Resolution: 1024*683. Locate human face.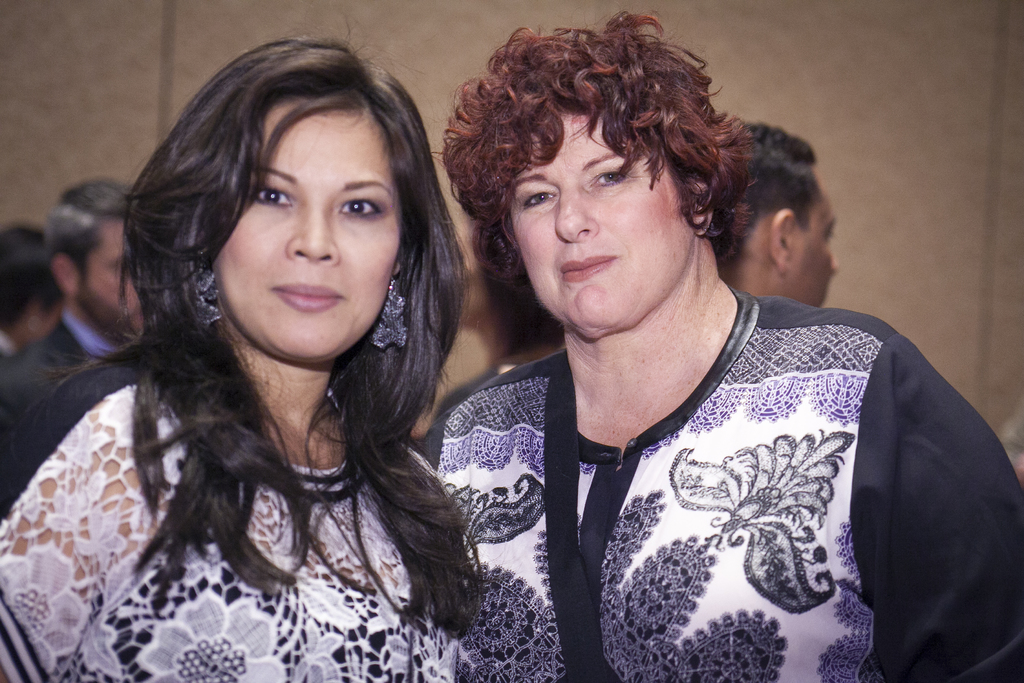
{"left": 797, "top": 170, "right": 835, "bottom": 308}.
